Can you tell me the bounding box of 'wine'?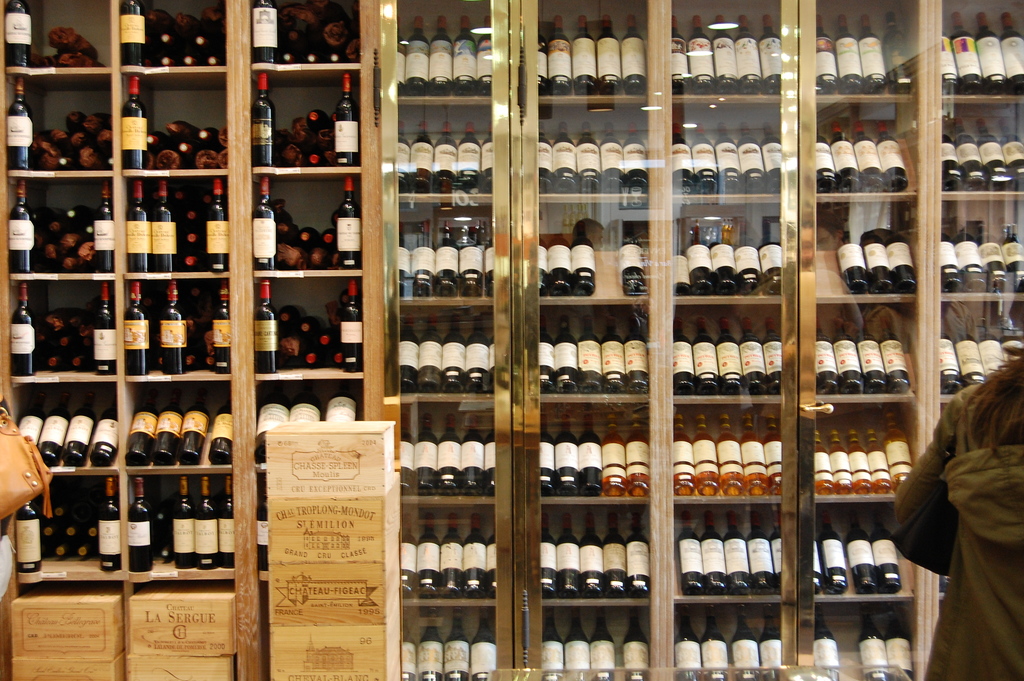
crop(581, 516, 605, 597).
